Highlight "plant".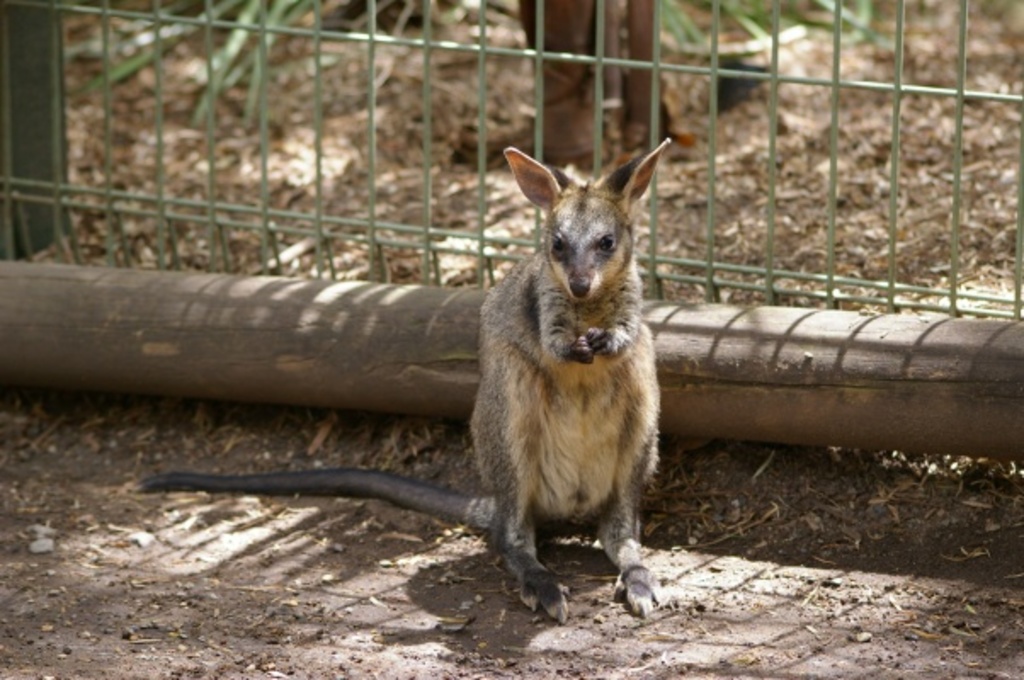
Highlighted region: box=[80, 0, 898, 134].
